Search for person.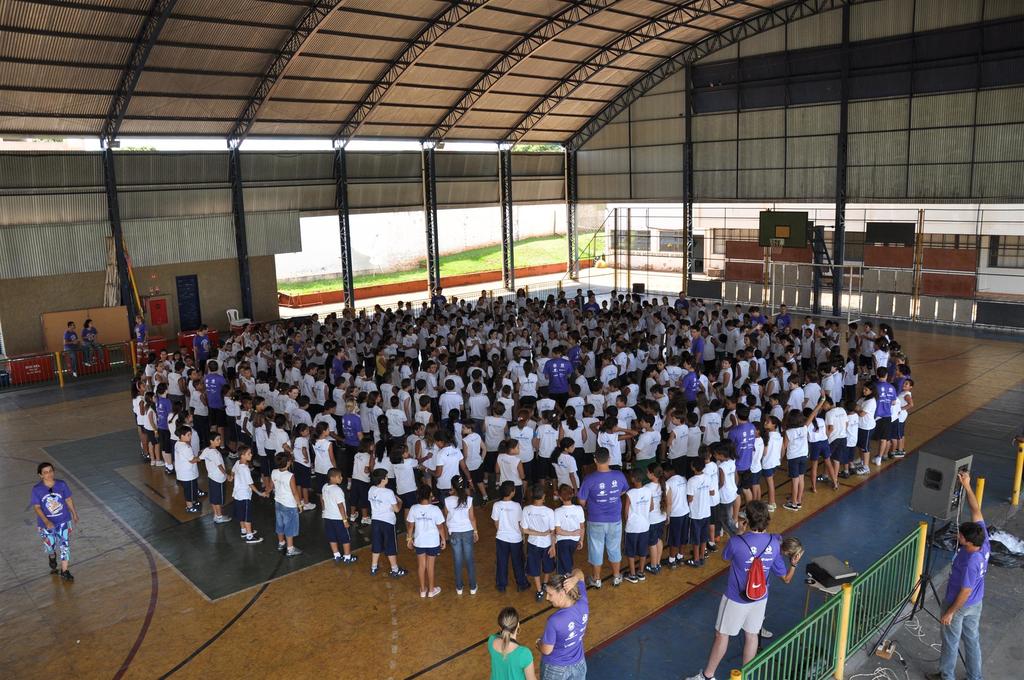
Found at l=929, t=473, r=990, b=679.
